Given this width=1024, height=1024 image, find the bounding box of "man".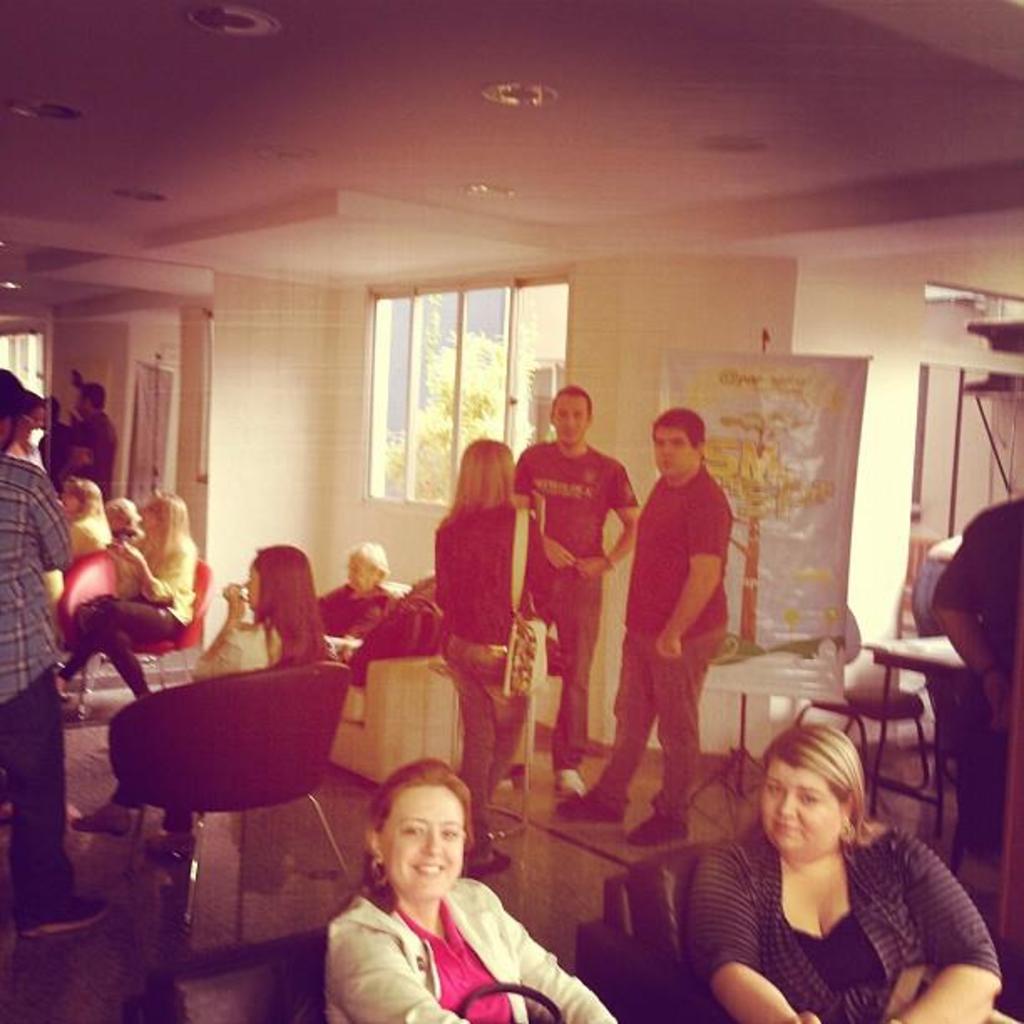
515:380:639:800.
